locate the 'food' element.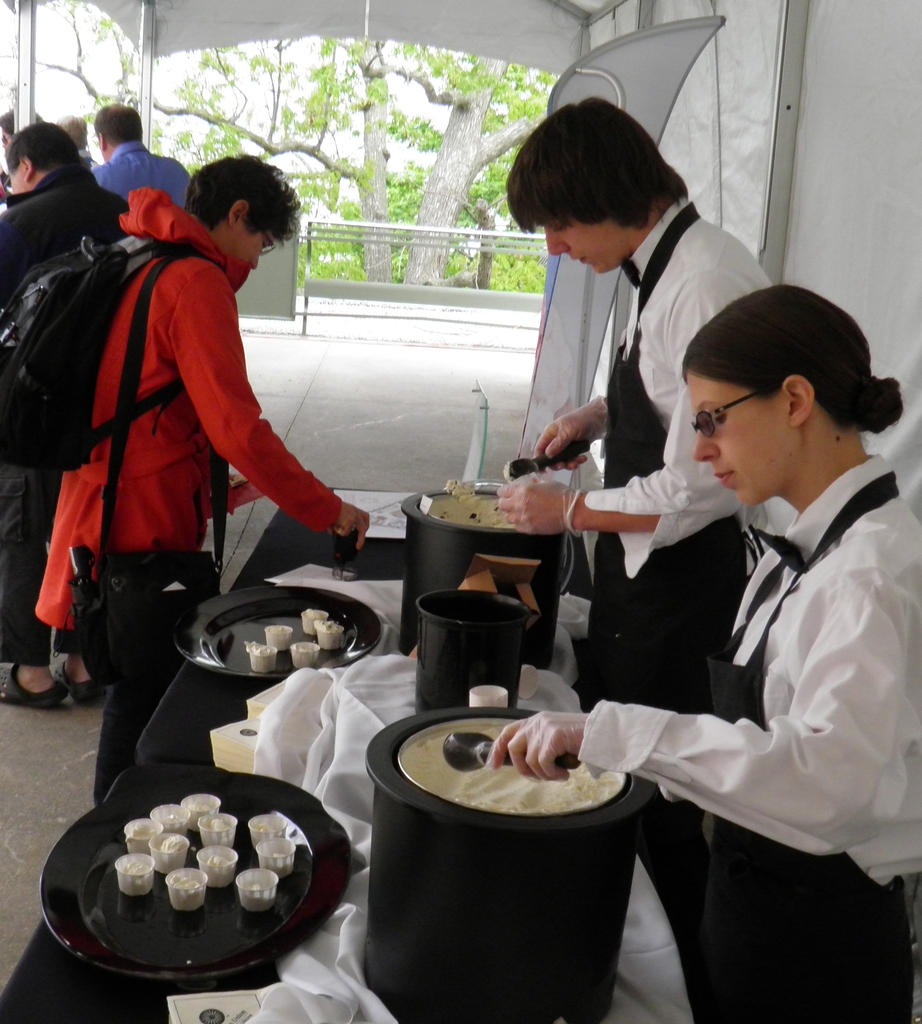
Element bbox: (417, 481, 517, 529).
